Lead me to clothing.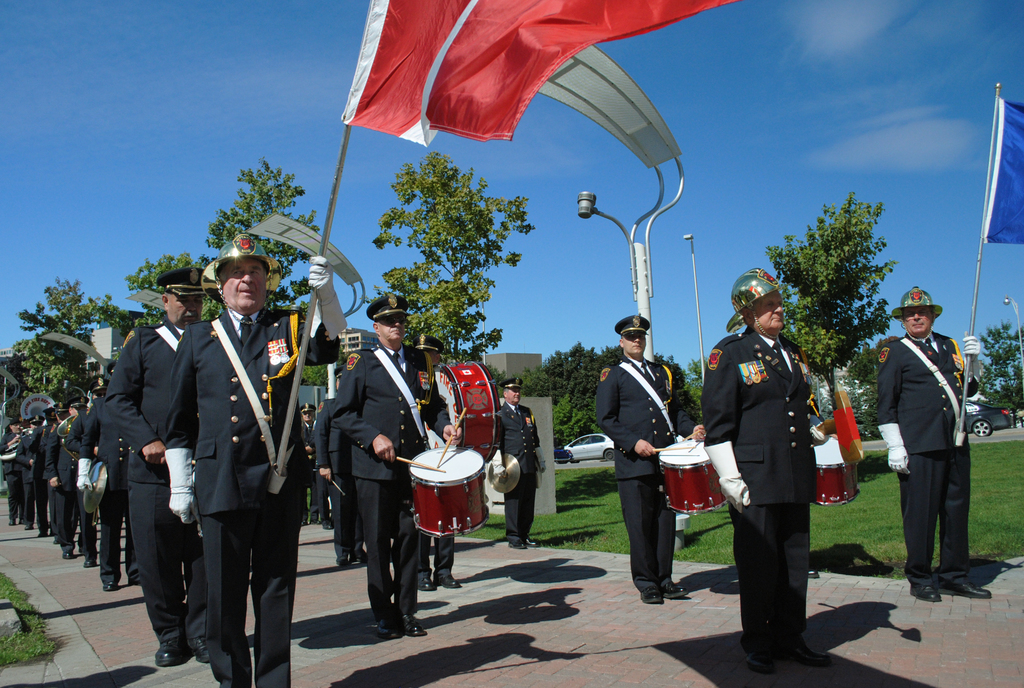
Lead to l=95, t=317, r=204, b=642.
